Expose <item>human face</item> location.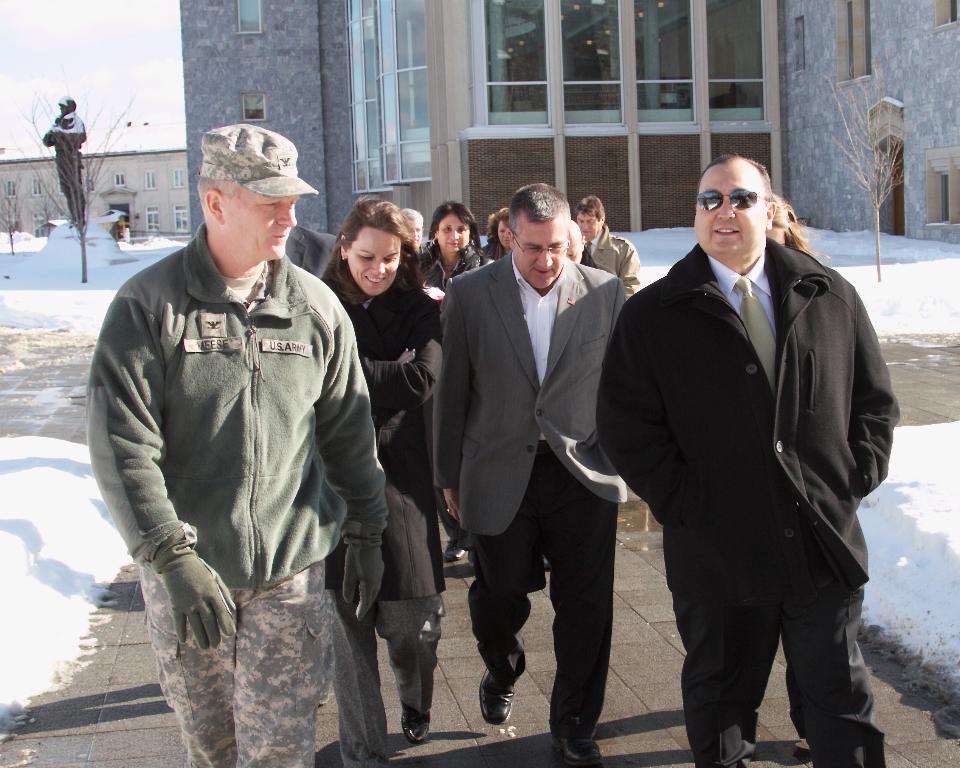
Exposed at {"x1": 434, "y1": 210, "x2": 473, "y2": 256}.
